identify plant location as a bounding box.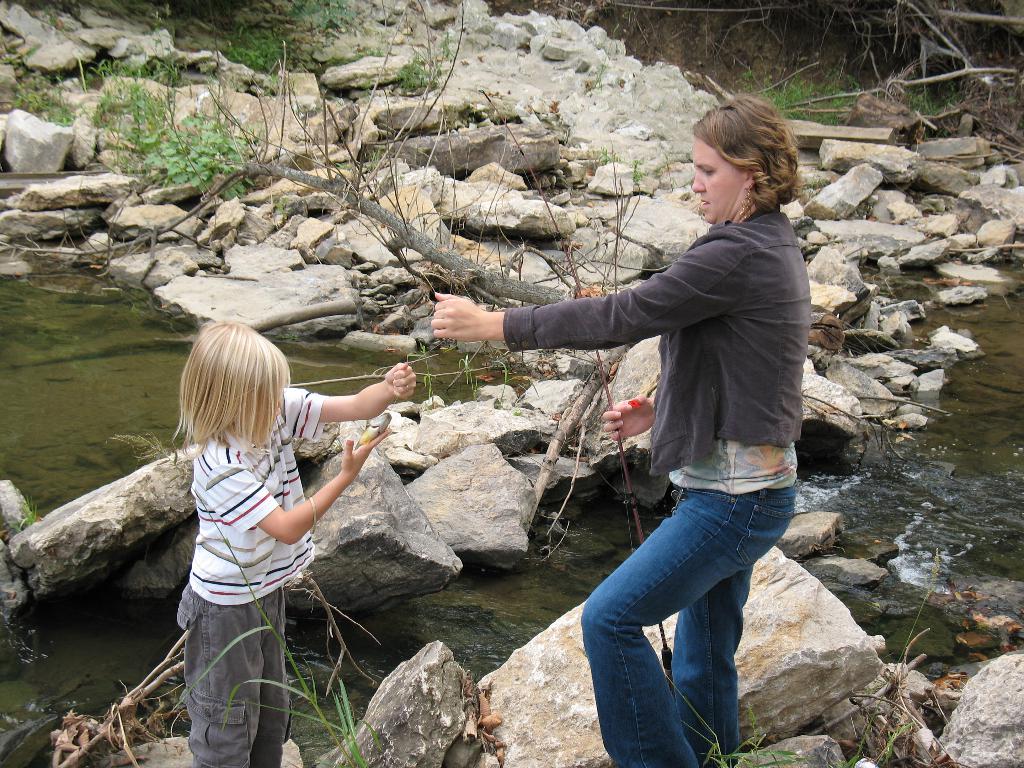
rect(82, 50, 276, 205).
